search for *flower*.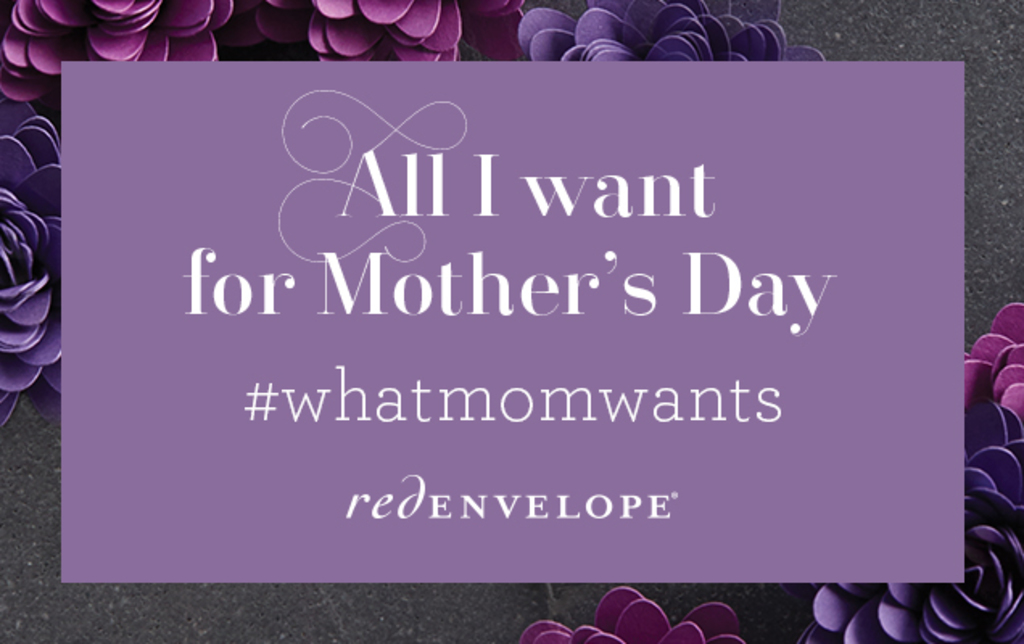
Found at bbox(956, 298, 1022, 438).
